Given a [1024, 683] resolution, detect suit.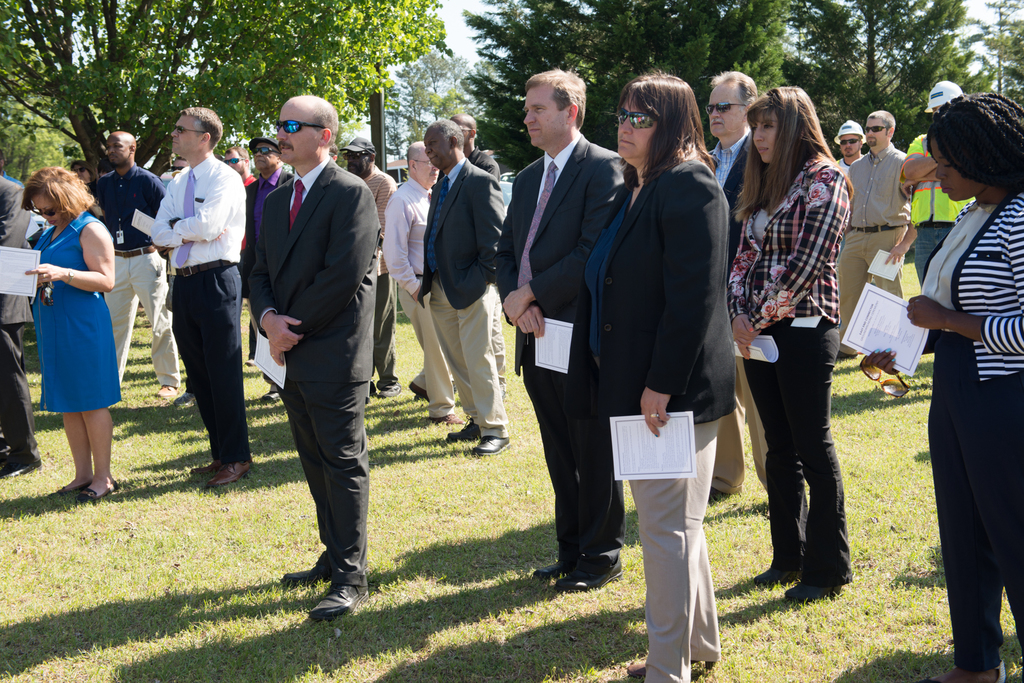
(244, 95, 373, 618).
